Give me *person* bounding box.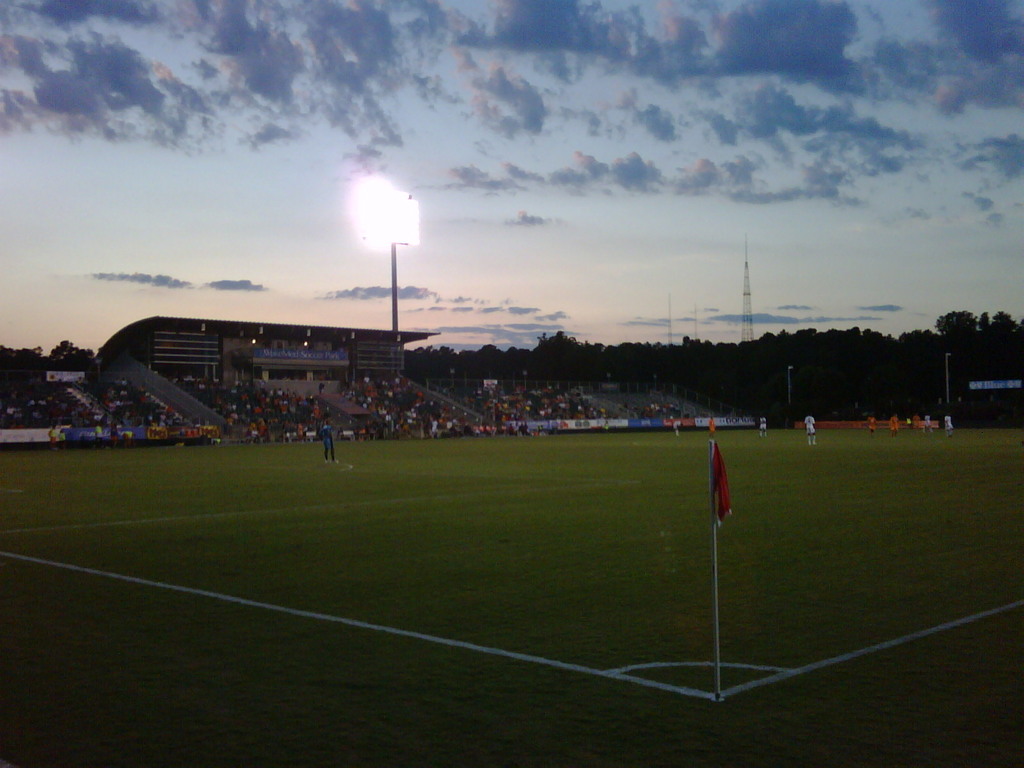
bbox=[708, 412, 718, 447].
